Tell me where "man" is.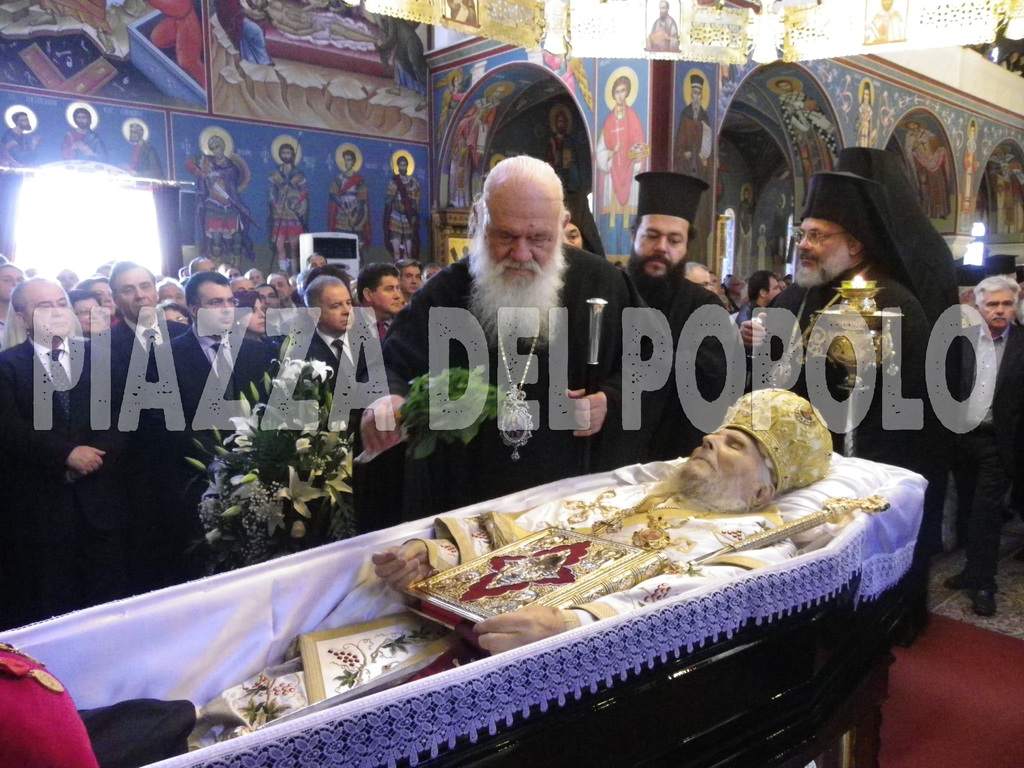
"man" is at [543,111,582,185].
